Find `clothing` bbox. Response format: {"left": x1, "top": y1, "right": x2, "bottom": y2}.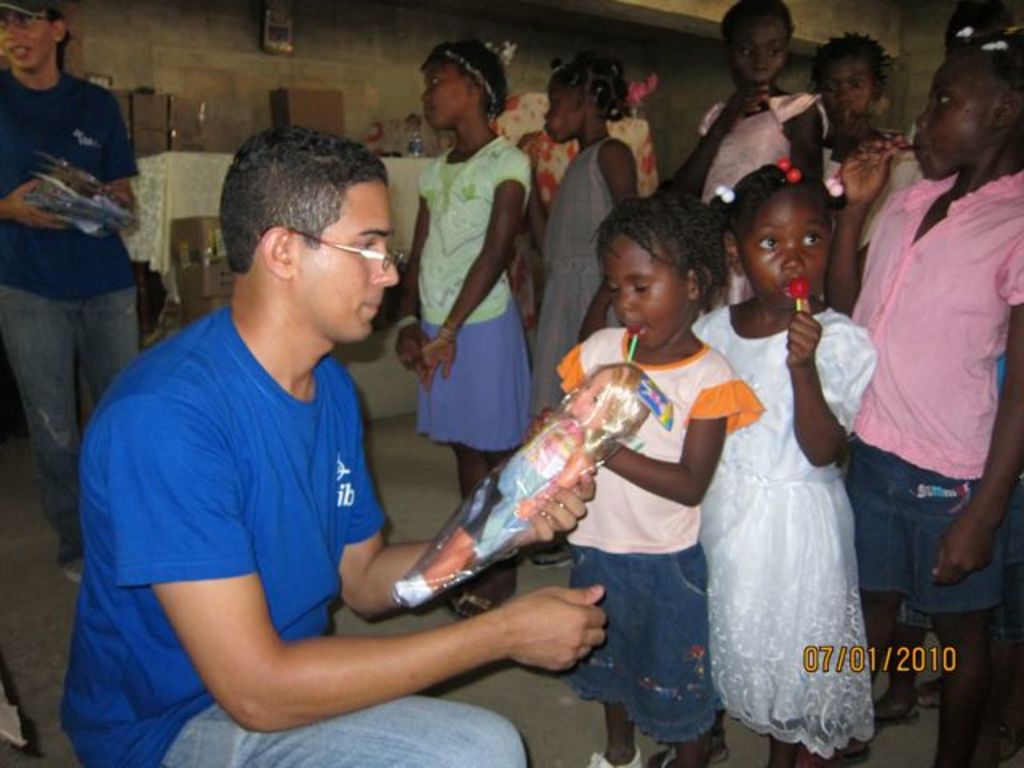
{"left": 56, "top": 304, "right": 531, "bottom": 766}.
